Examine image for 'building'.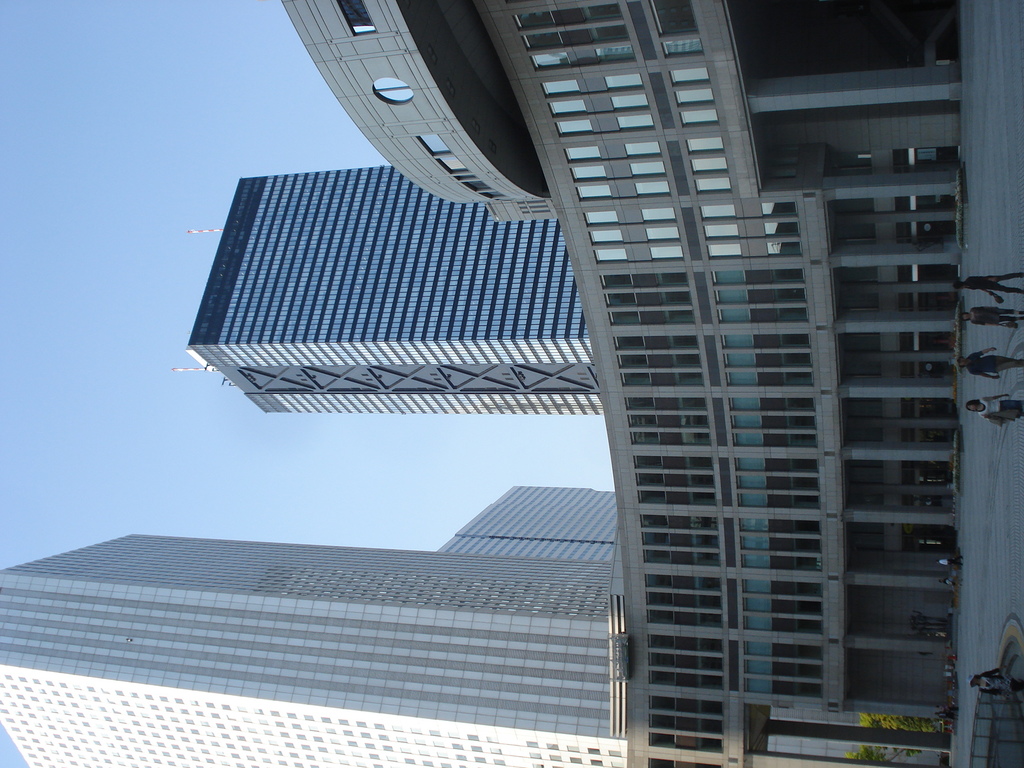
Examination result: select_region(435, 484, 618, 559).
